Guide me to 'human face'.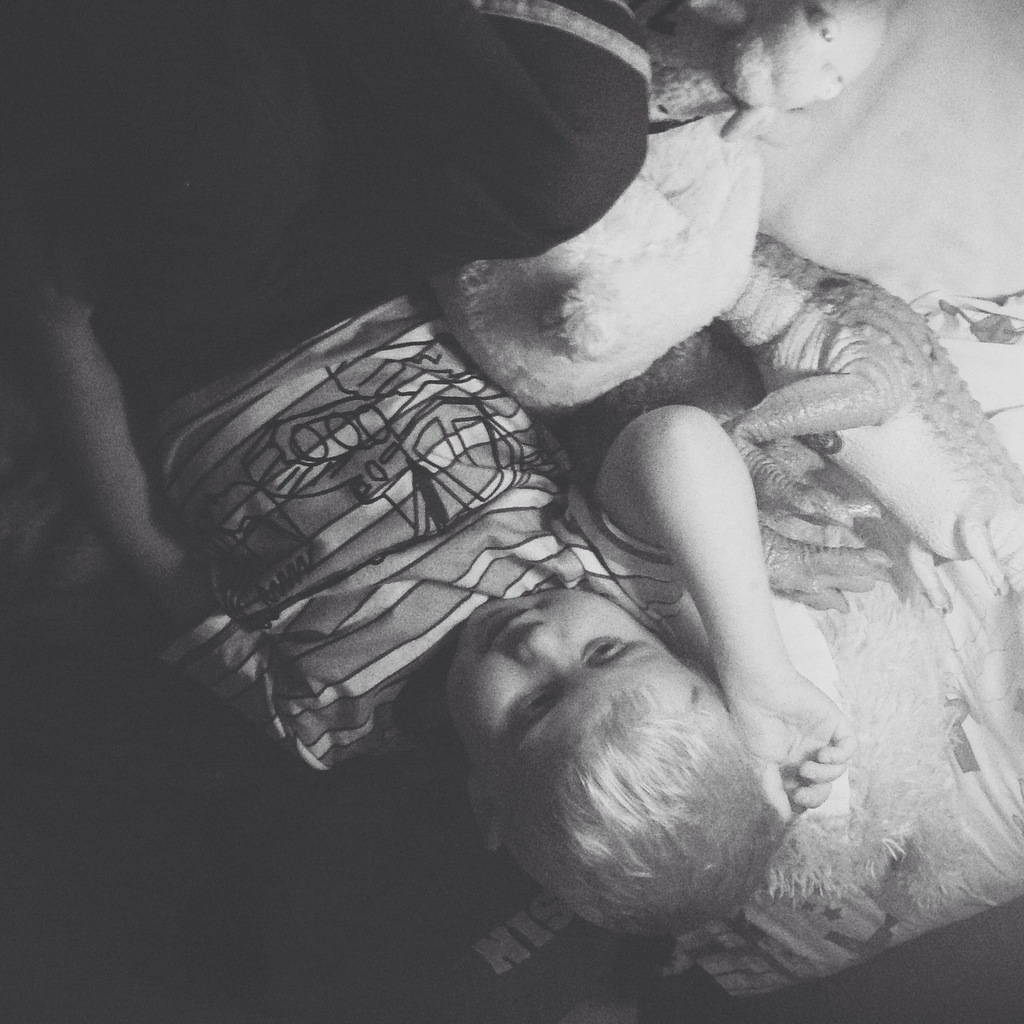
Guidance: box(439, 588, 686, 817).
